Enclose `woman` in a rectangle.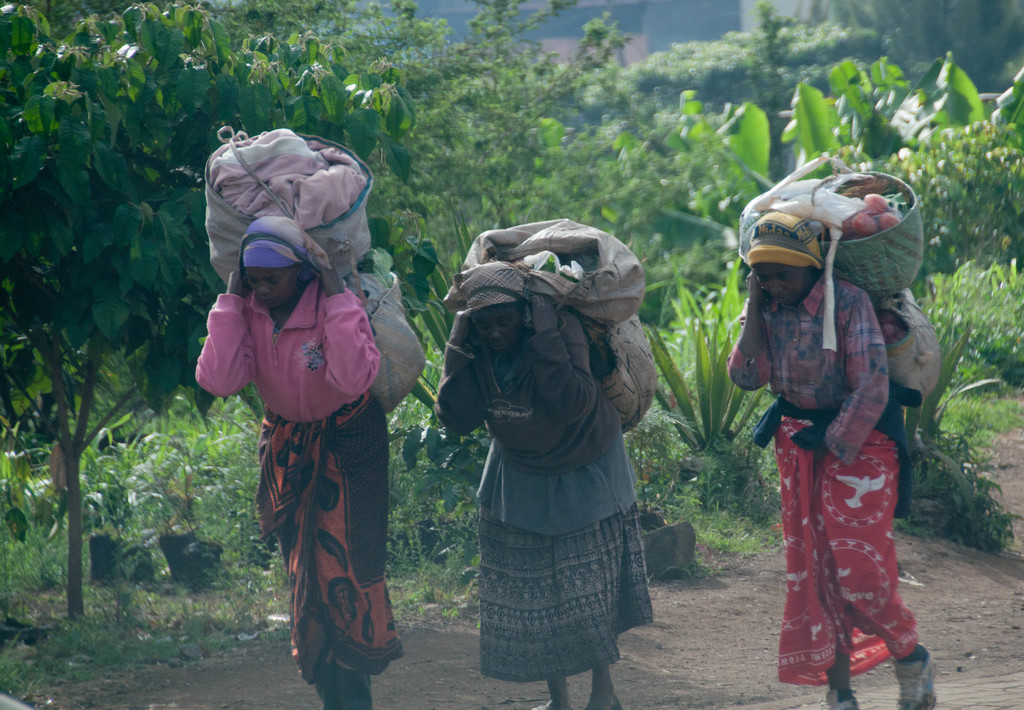
bbox=[191, 148, 429, 706].
